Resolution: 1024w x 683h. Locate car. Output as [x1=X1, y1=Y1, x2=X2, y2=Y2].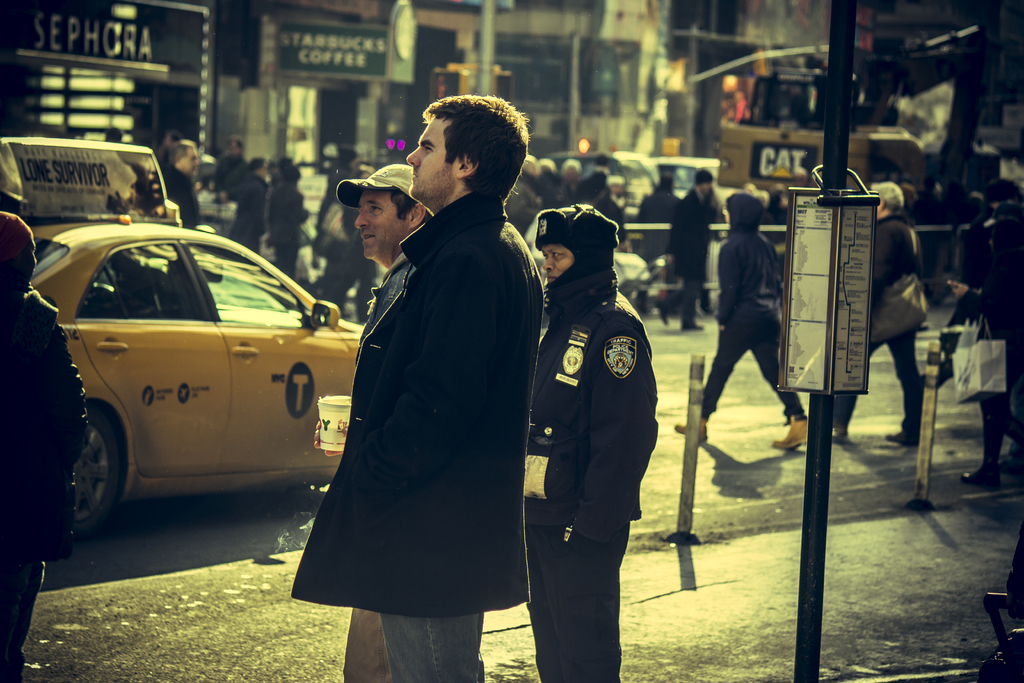
[x1=652, y1=149, x2=771, y2=240].
